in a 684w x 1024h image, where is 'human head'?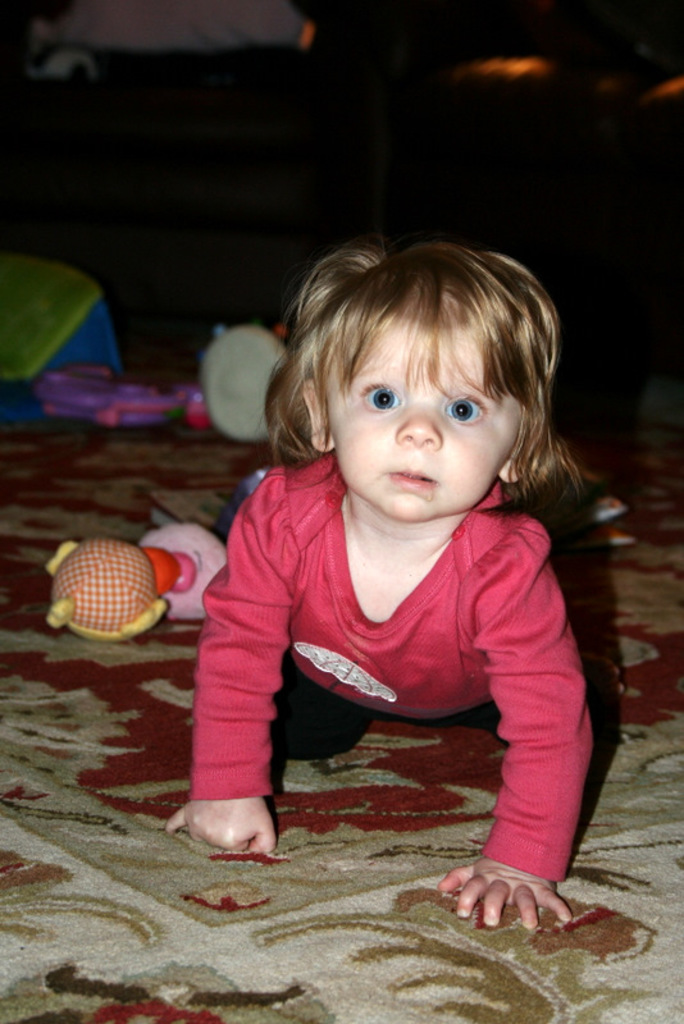
pyautogui.locateOnScreen(269, 229, 571, 513).
